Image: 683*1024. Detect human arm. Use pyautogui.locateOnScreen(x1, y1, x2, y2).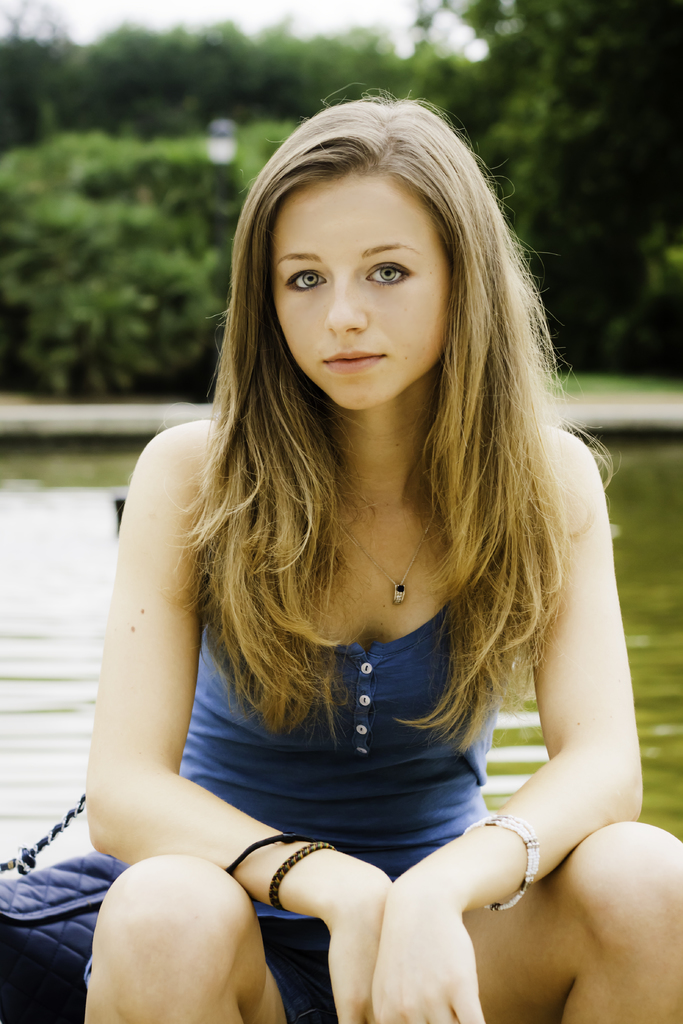
pyautogui.locateOnScreen(73, 450, 399, 1022).
